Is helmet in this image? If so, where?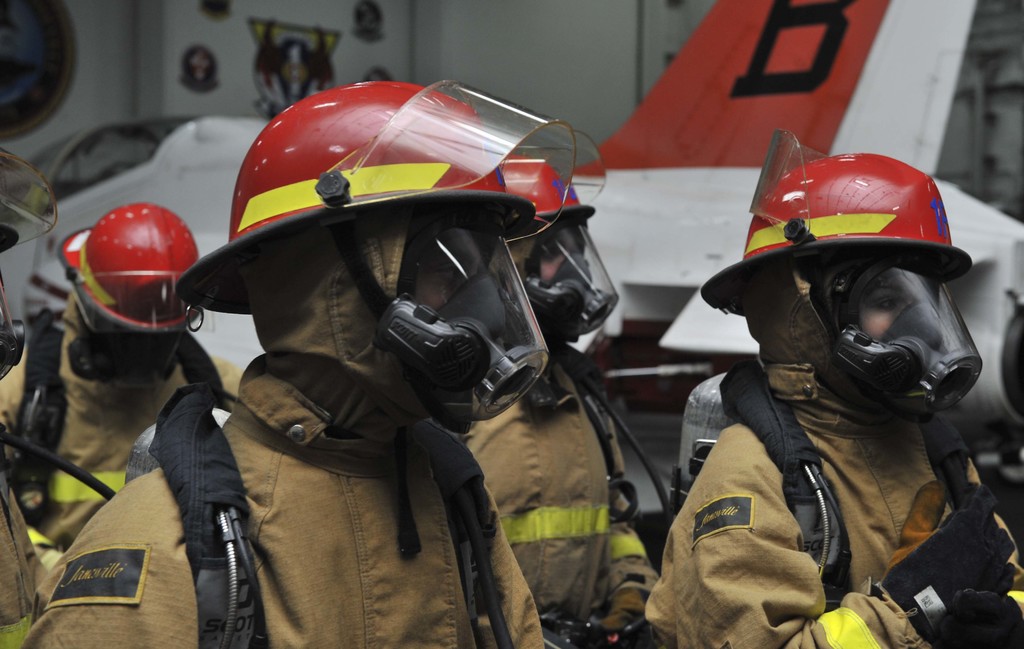
Yes, at 193, 83, 593, 433.
